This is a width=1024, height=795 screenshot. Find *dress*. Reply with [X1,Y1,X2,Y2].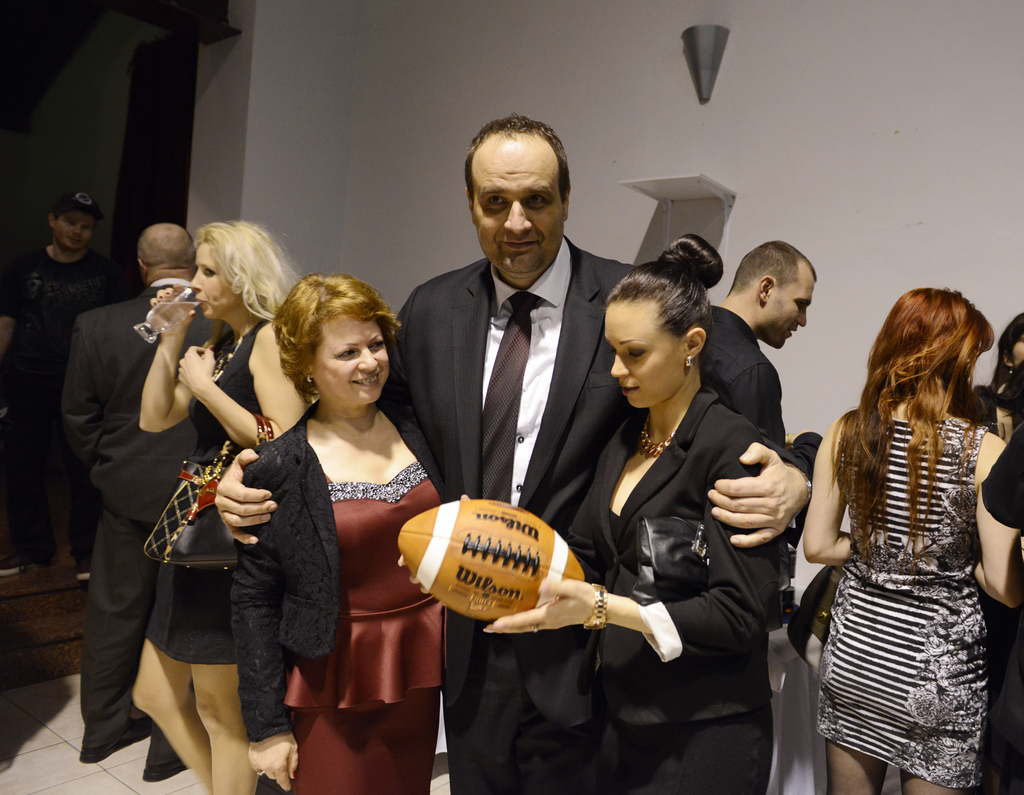
[585,508,775,794].
